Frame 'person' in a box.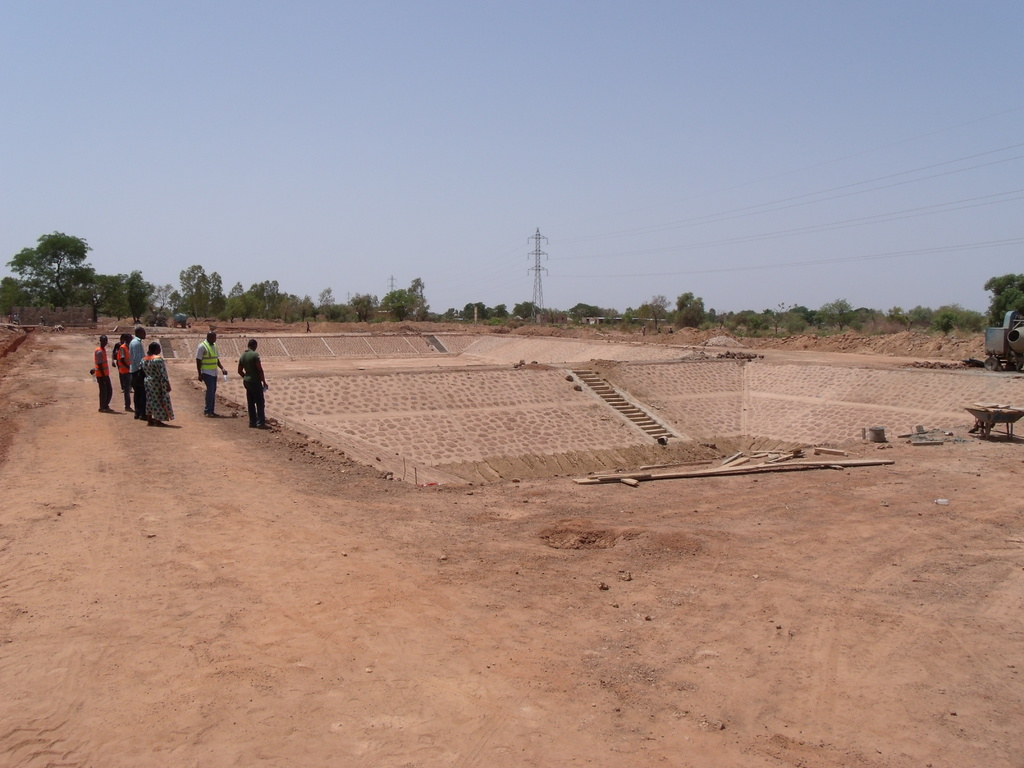
l=229, t=326, r=270, b=428.
